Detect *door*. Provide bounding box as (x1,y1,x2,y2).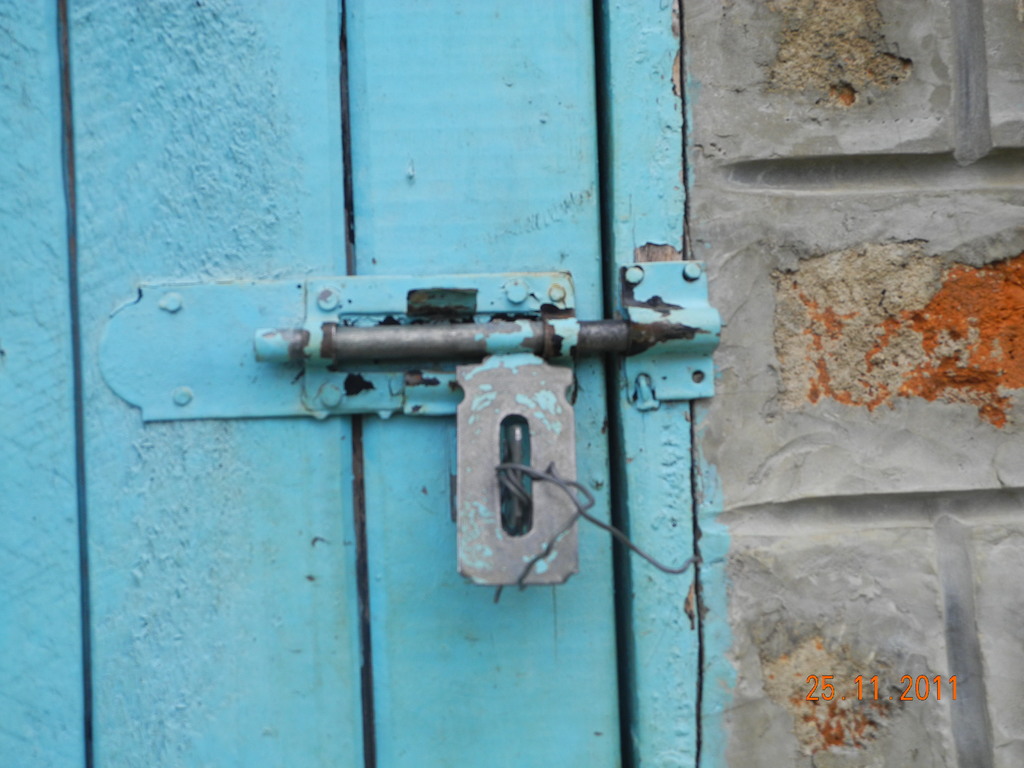
(0,0,722,767).
